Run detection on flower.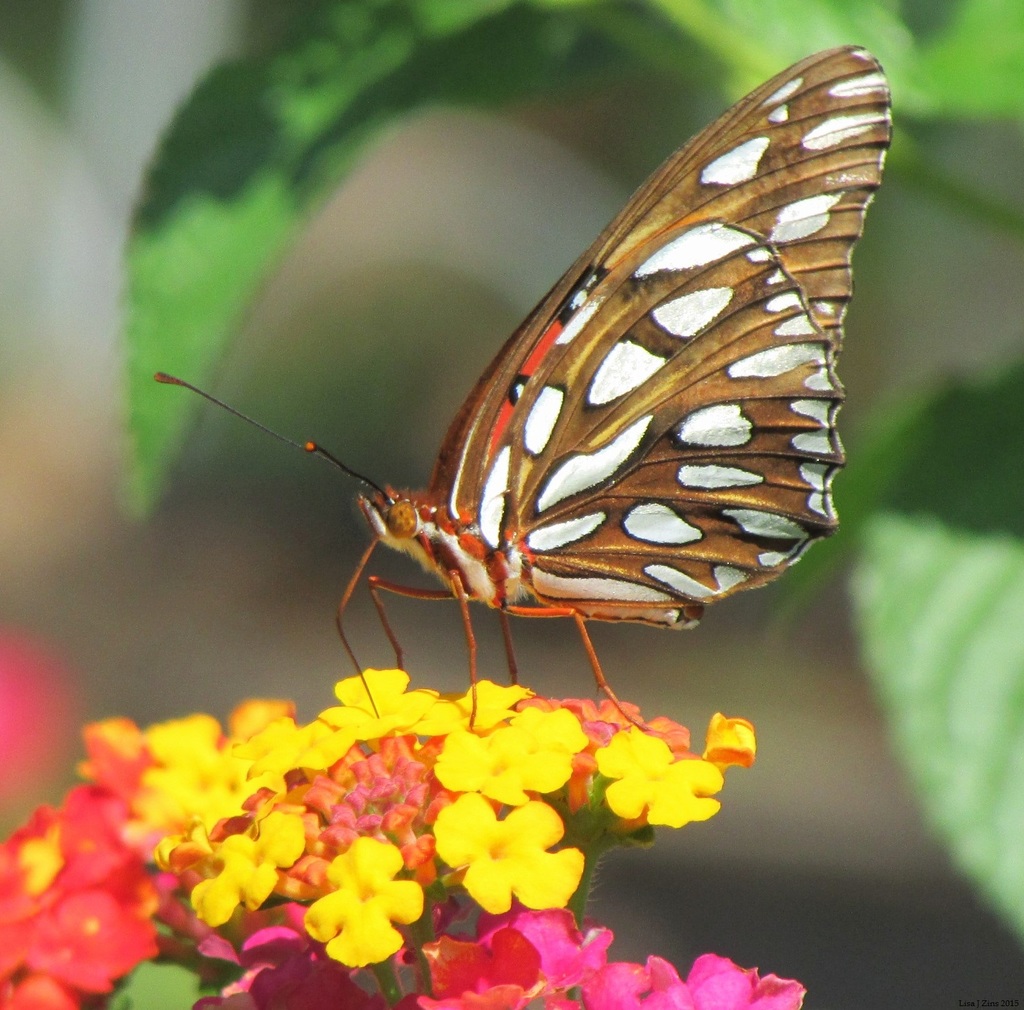
Result: BBox(598, 728, 723, 825).
